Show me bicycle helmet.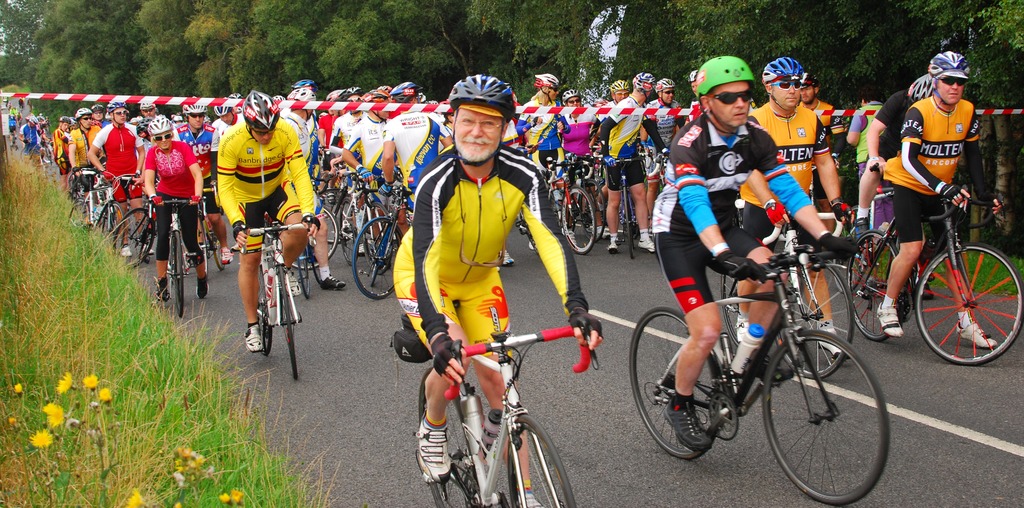
bicycle helmet is here: 287/84/309/111.
